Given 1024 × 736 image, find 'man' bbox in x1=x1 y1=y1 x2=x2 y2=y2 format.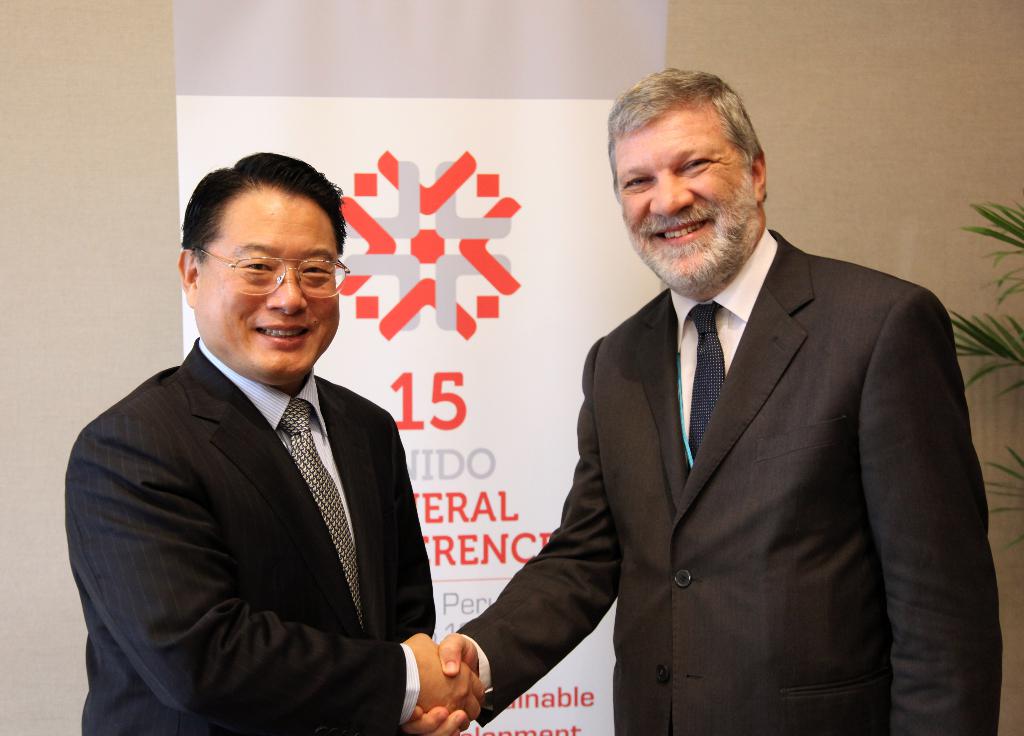
x1=62 y1=148 x2=486 y2=735.
